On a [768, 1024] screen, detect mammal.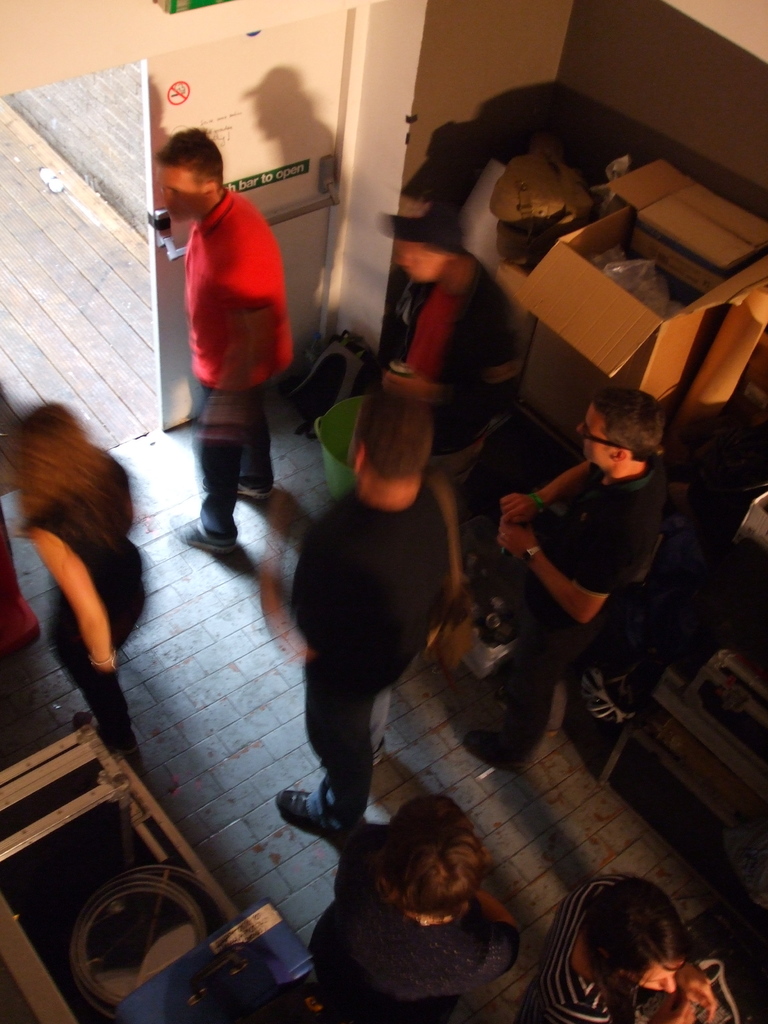
<region>252, 377, 468, 837</region>.
